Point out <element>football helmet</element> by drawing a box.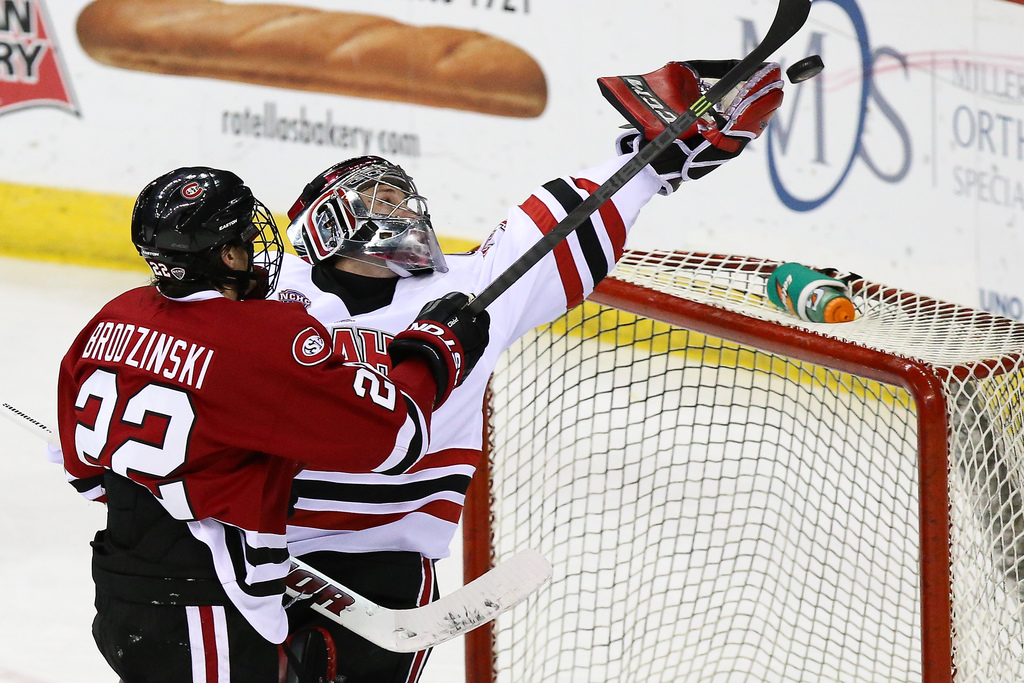
123,164,275,295.
